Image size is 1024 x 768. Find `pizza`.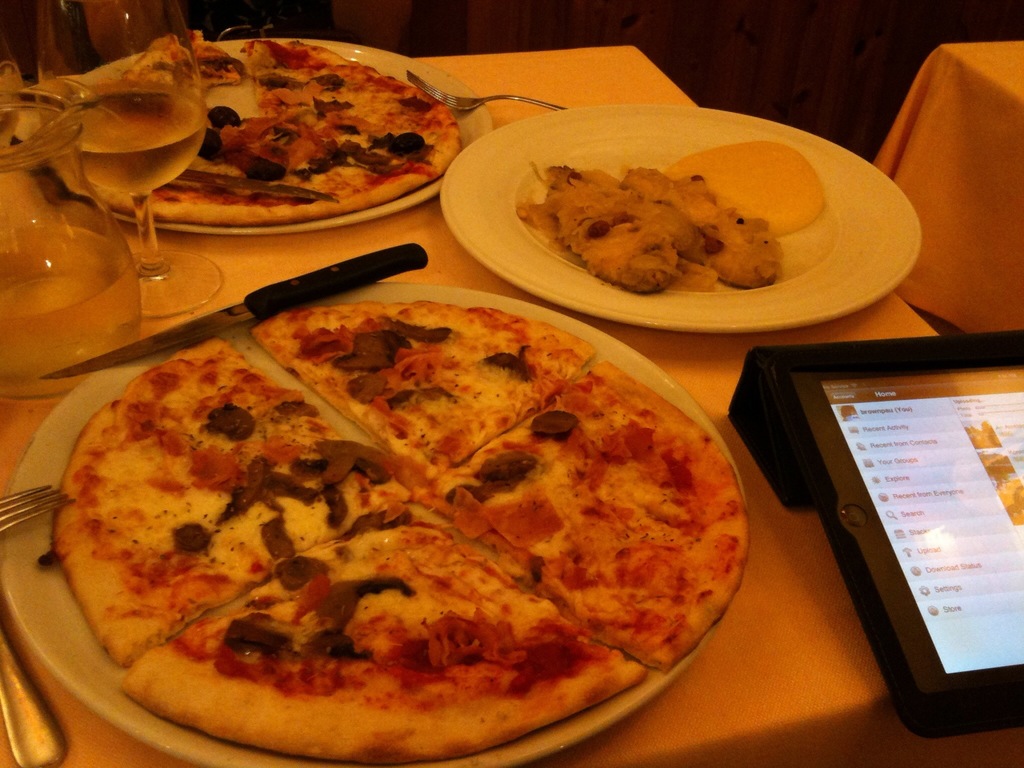
pyautogui.locateOnScreen(112, 509, 644, 767).
